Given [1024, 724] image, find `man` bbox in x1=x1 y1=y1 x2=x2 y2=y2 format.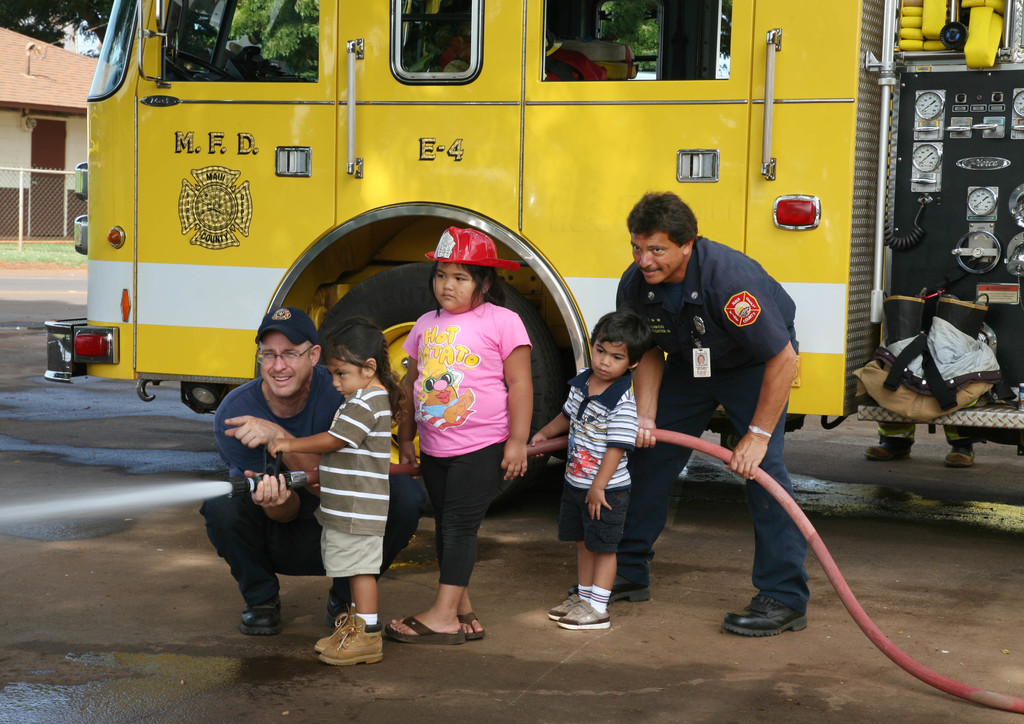
x1=607 y1=197 x2=813 y2=607.
